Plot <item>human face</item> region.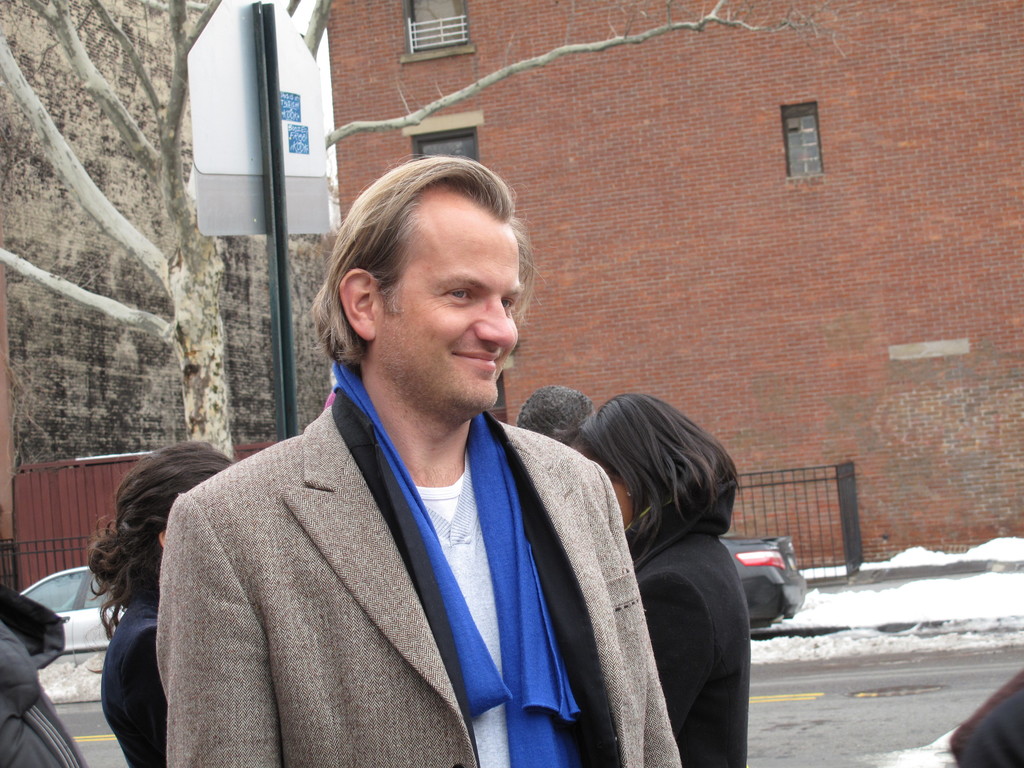
Plotted at [378, 208, 527, 404].
